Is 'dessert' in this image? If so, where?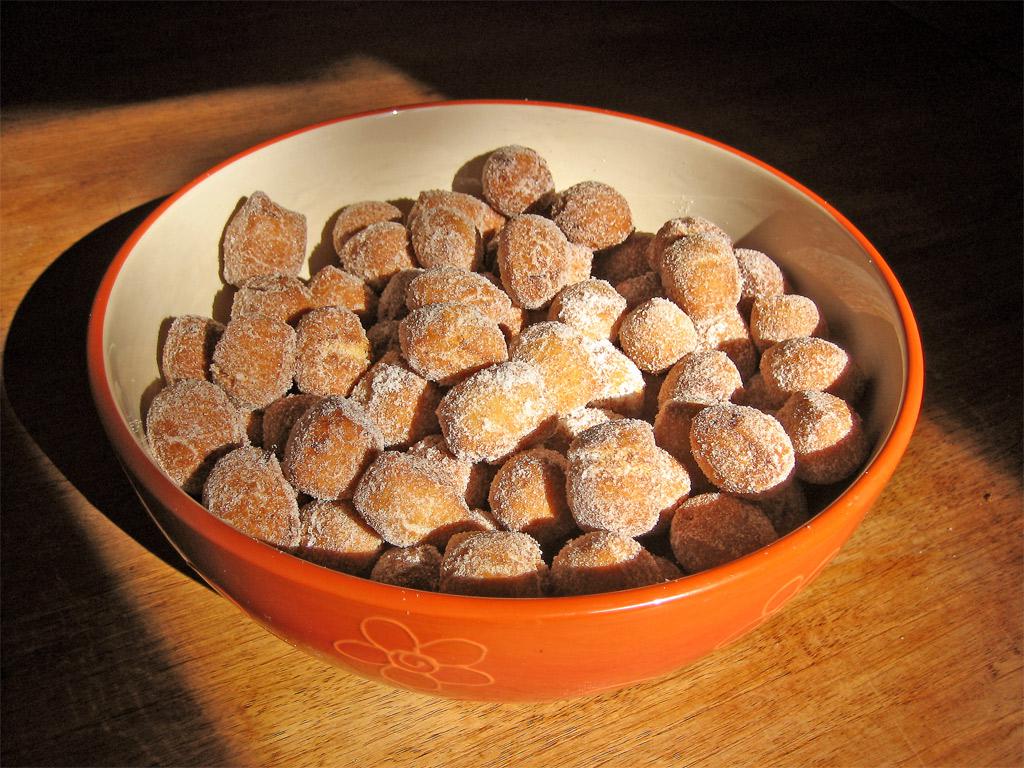
Yes, at [left=494, top=210, right=569, bottom=296].
